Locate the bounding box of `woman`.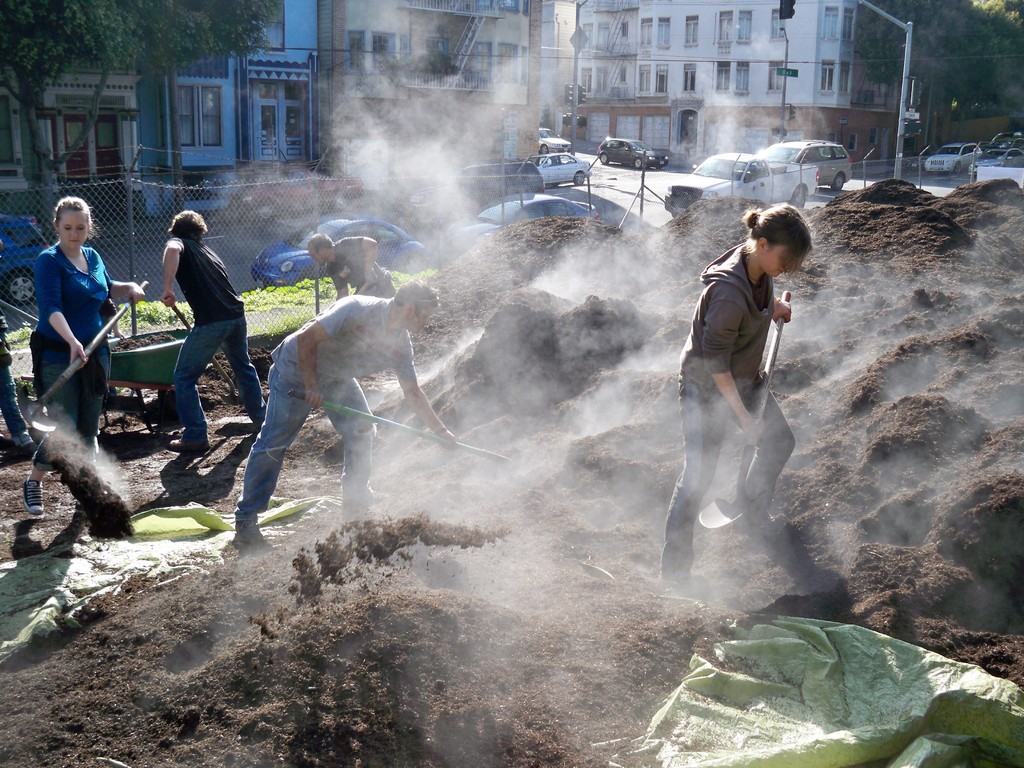
Bounding box: x1=17 y1=180 x2=124 y2=474.
